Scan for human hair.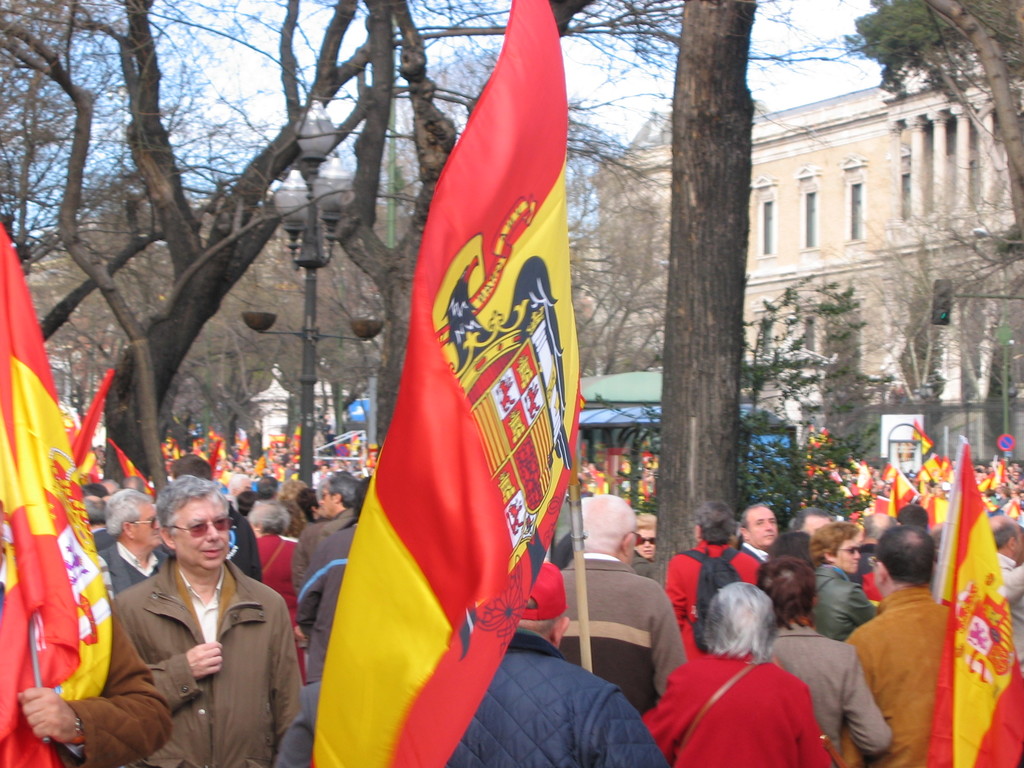
Scan result: <region>989, 520, 1020, 550</region>.
